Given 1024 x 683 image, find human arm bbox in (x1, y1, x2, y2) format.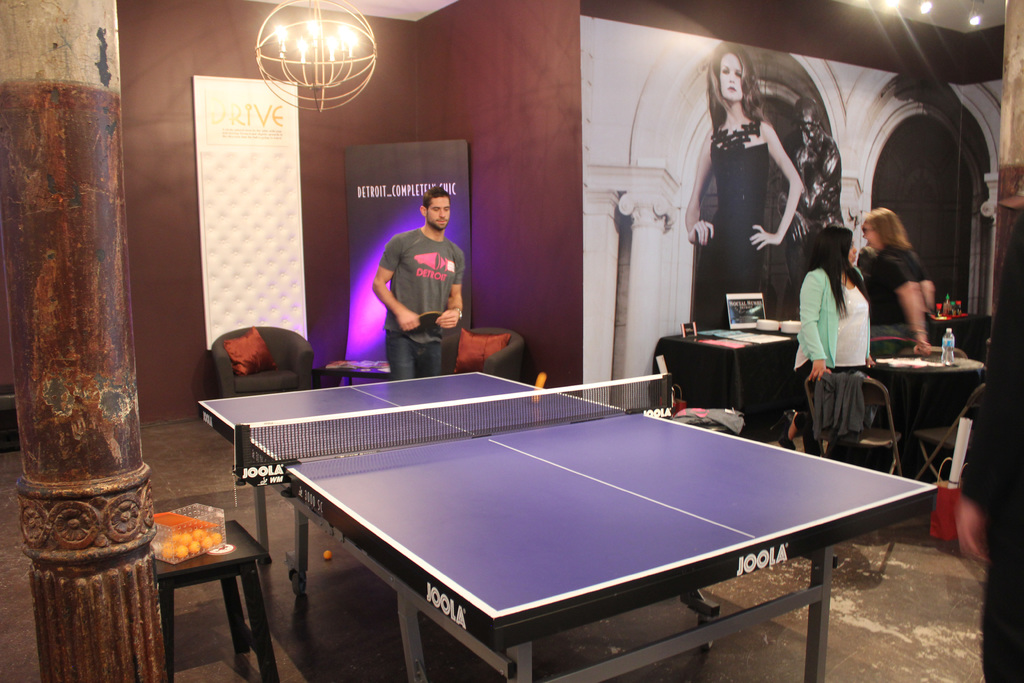
(746, 115, 808, 254).
